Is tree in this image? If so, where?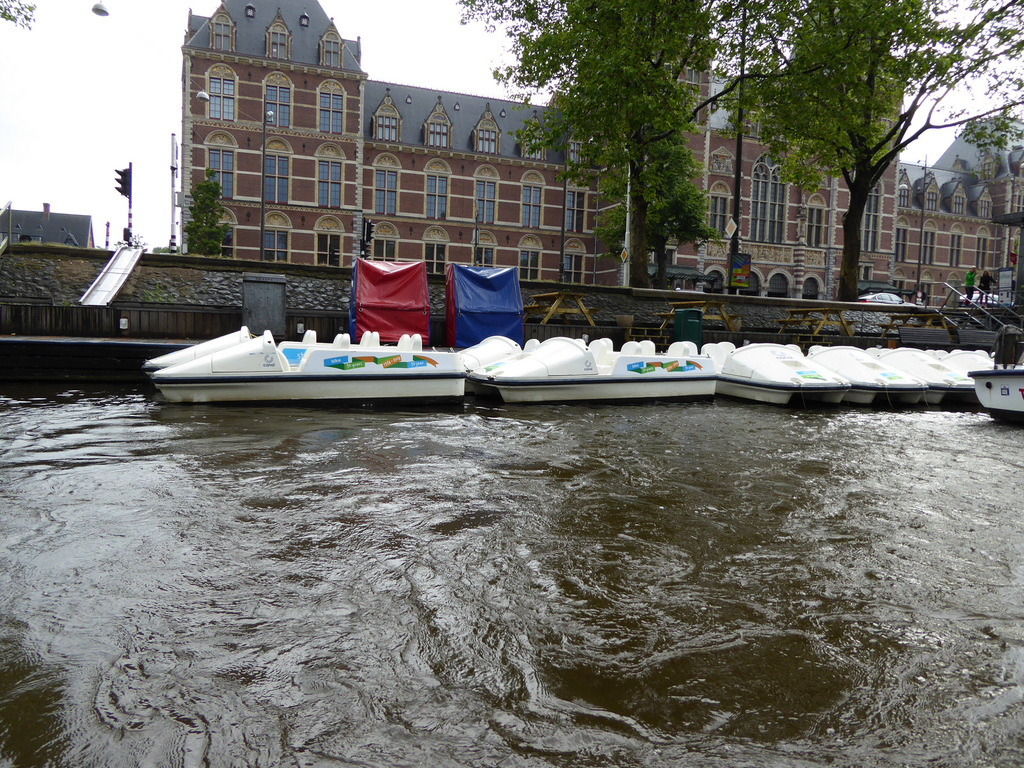
Yes, at 456/0/726/290.
